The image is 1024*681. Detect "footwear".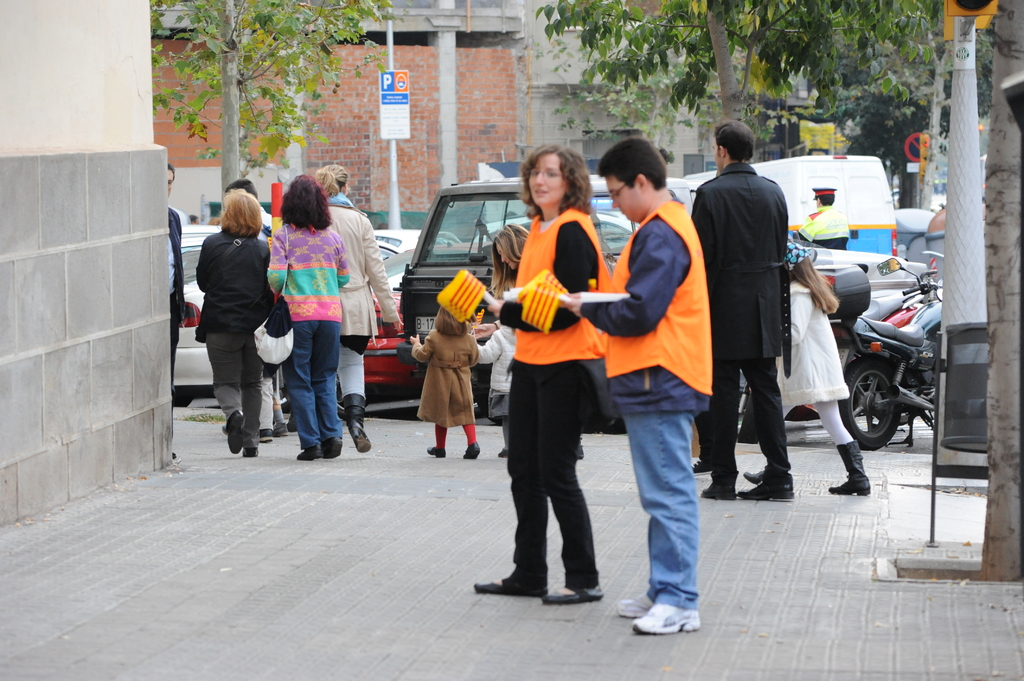
Detection: crop(541, 584, 604, 604).
